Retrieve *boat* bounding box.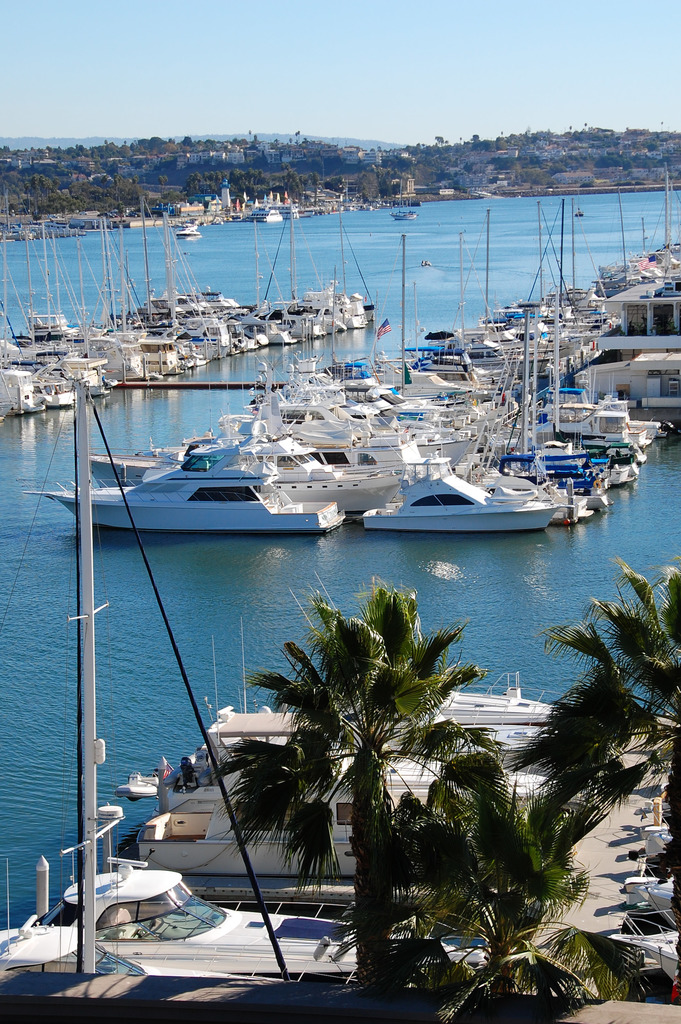
Bounding box: <box>387,182,421,220</box>.
